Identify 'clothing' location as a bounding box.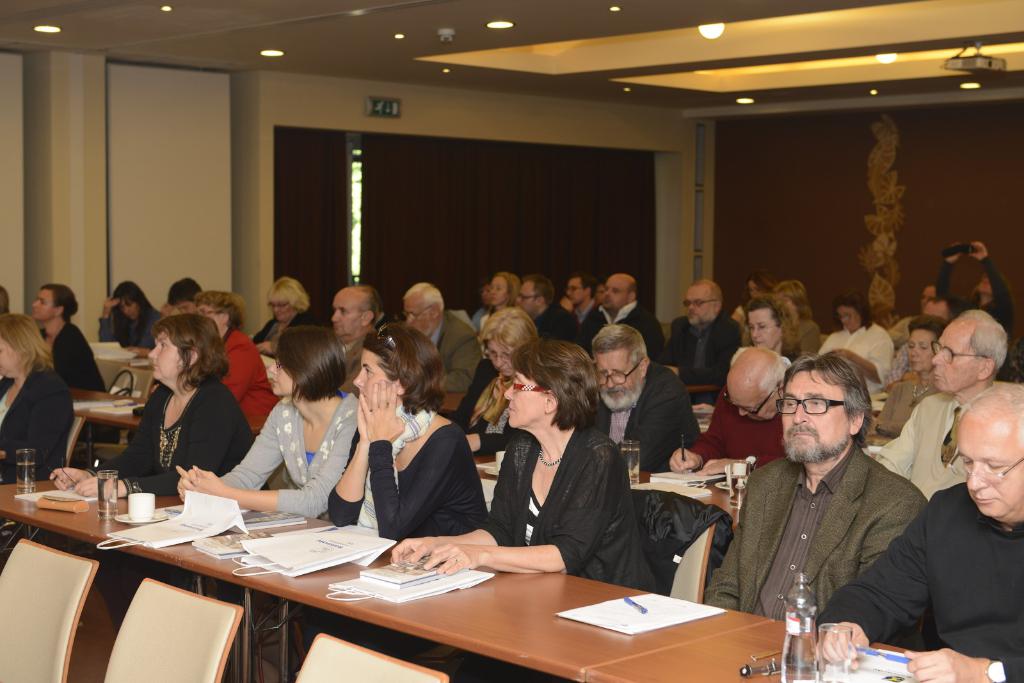
[474,430,660,587].
